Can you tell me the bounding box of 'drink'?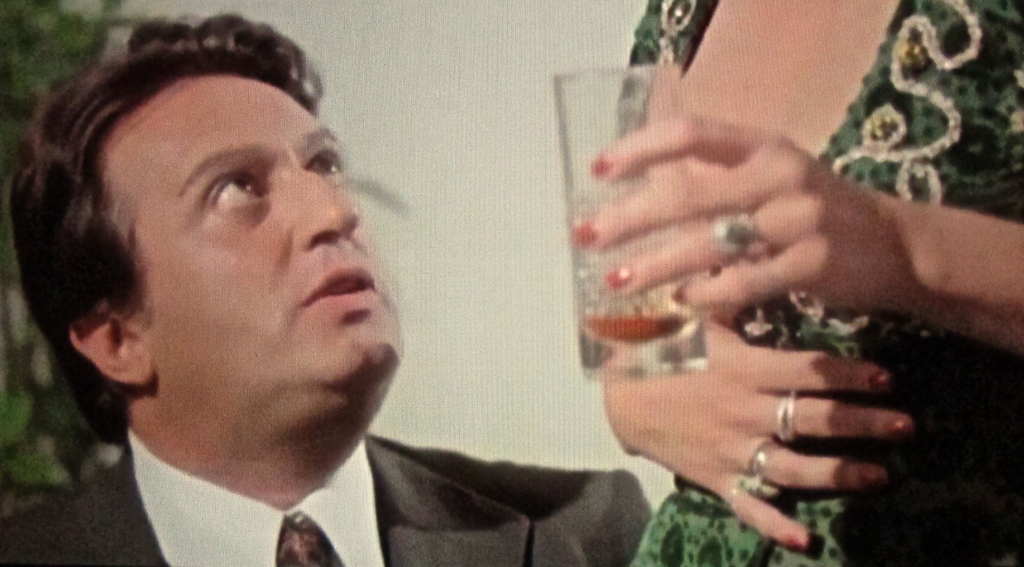
bbox(578, 307, 693, 348).
